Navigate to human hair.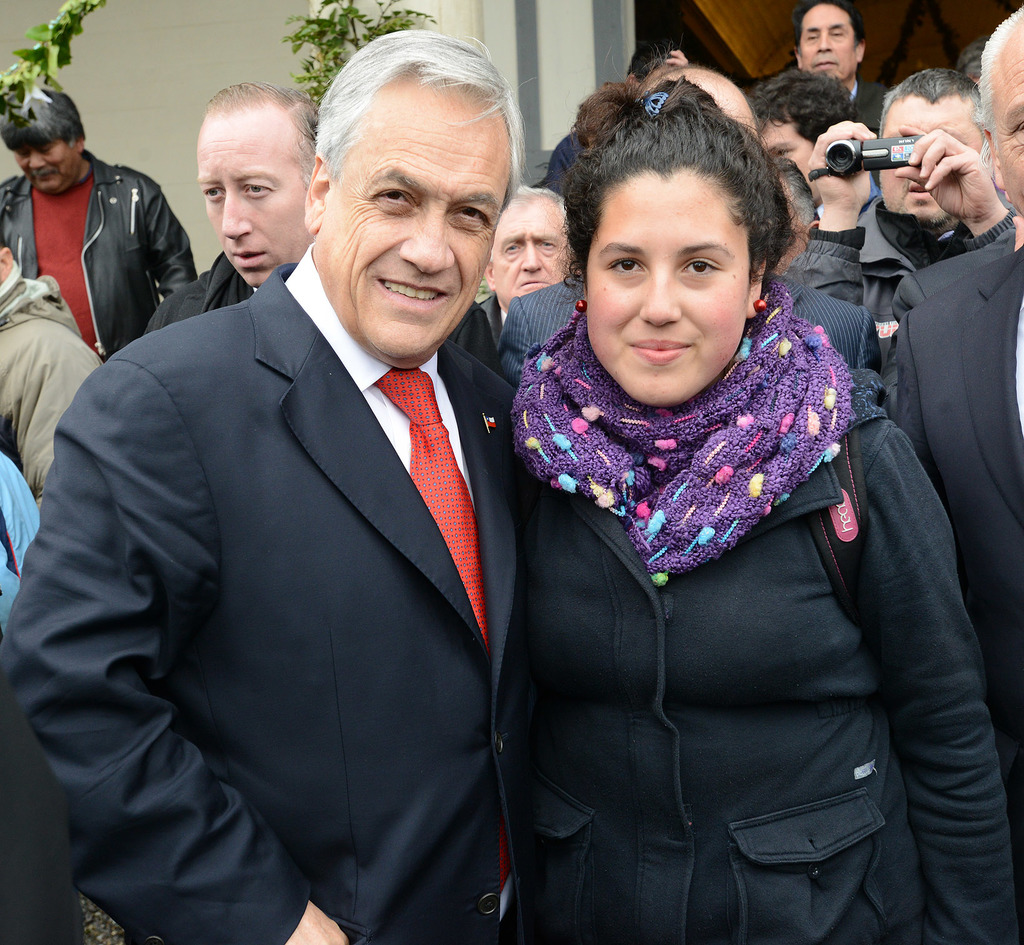
Navigation target: locate(877, 67, 985, 145).
